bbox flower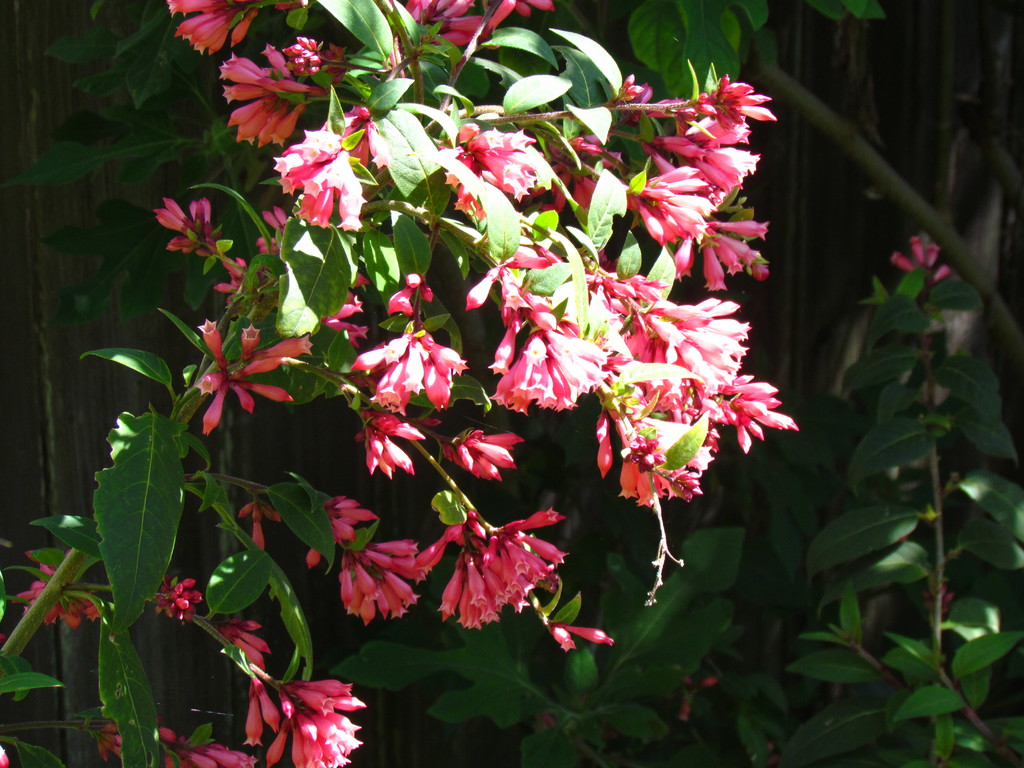
[890, 250, 914, 270]
